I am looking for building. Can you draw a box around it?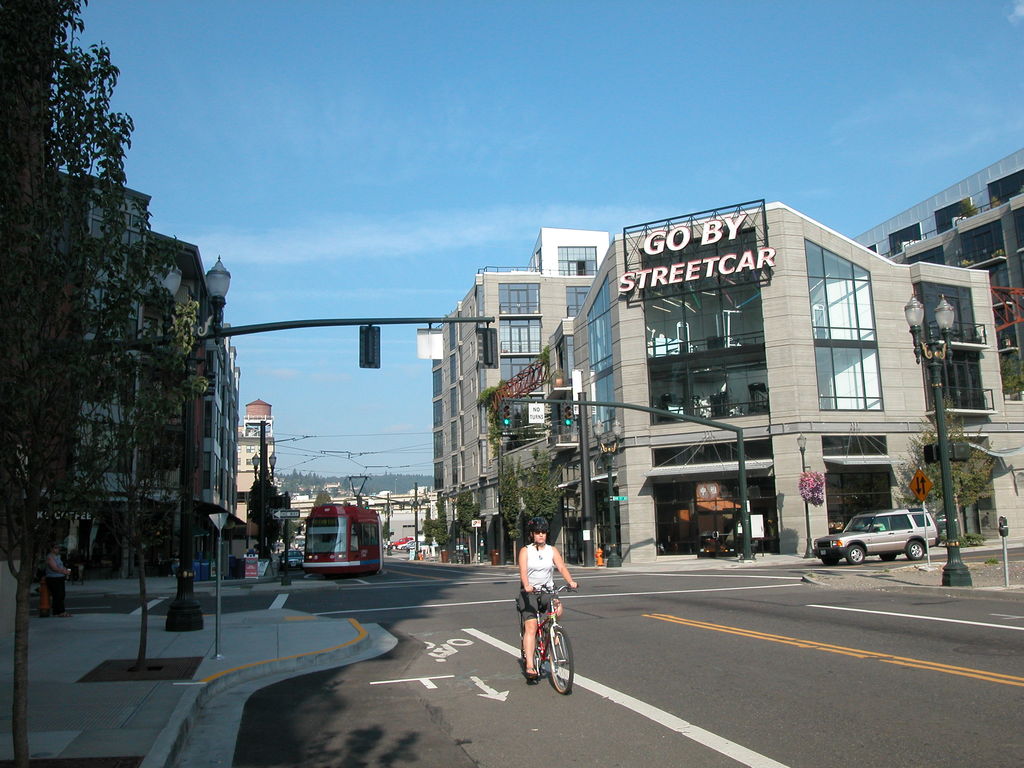
Sure, the bounding box is {"x1": 431, "y1": 227, "x2": 612, "y2": 557}.
